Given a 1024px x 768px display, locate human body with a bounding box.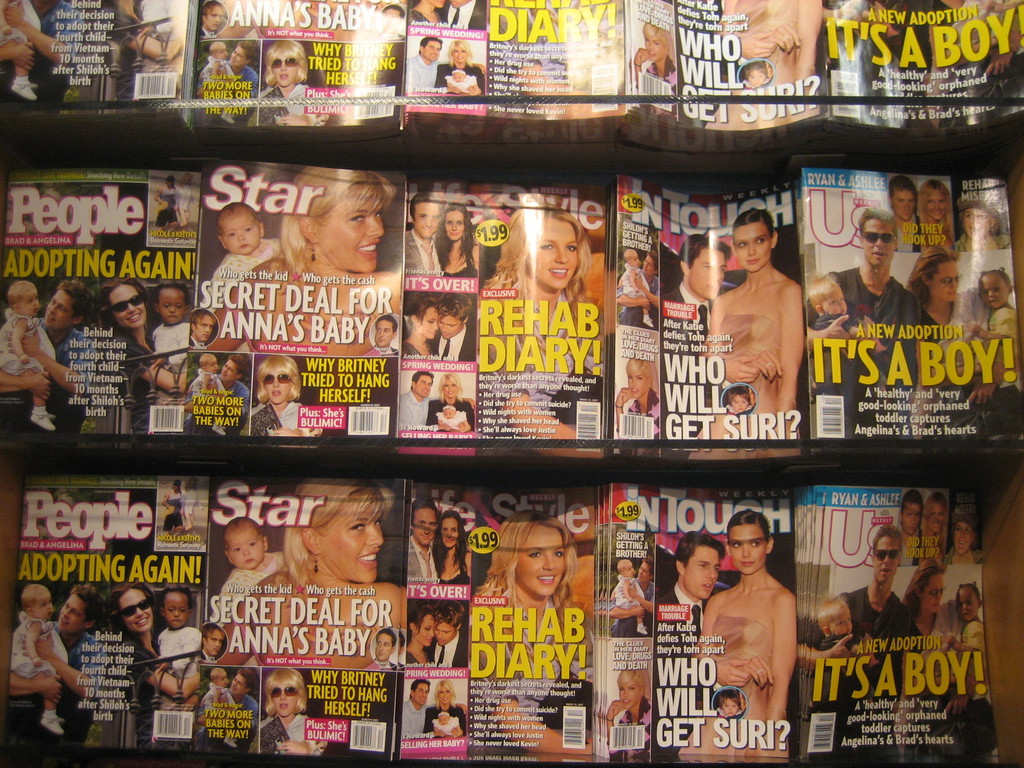
Located: [212, 198, 278, 297].
